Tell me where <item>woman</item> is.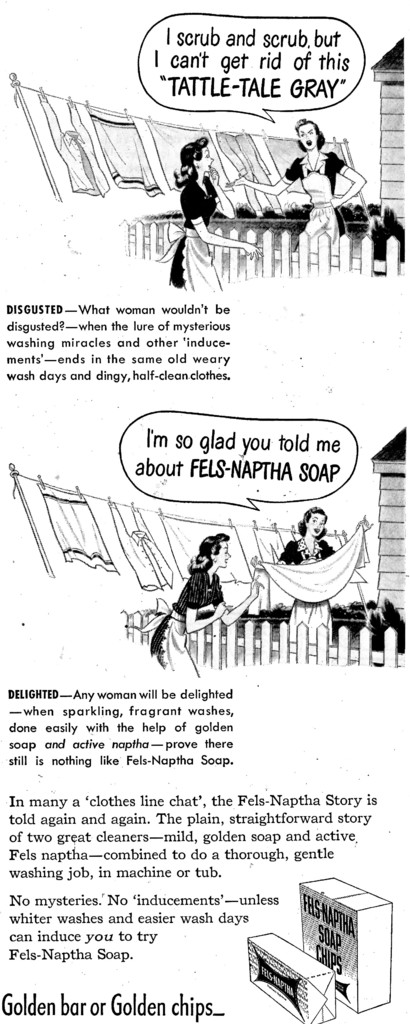
<item>woman</item> is at rect(247, 506, 372, 641).
